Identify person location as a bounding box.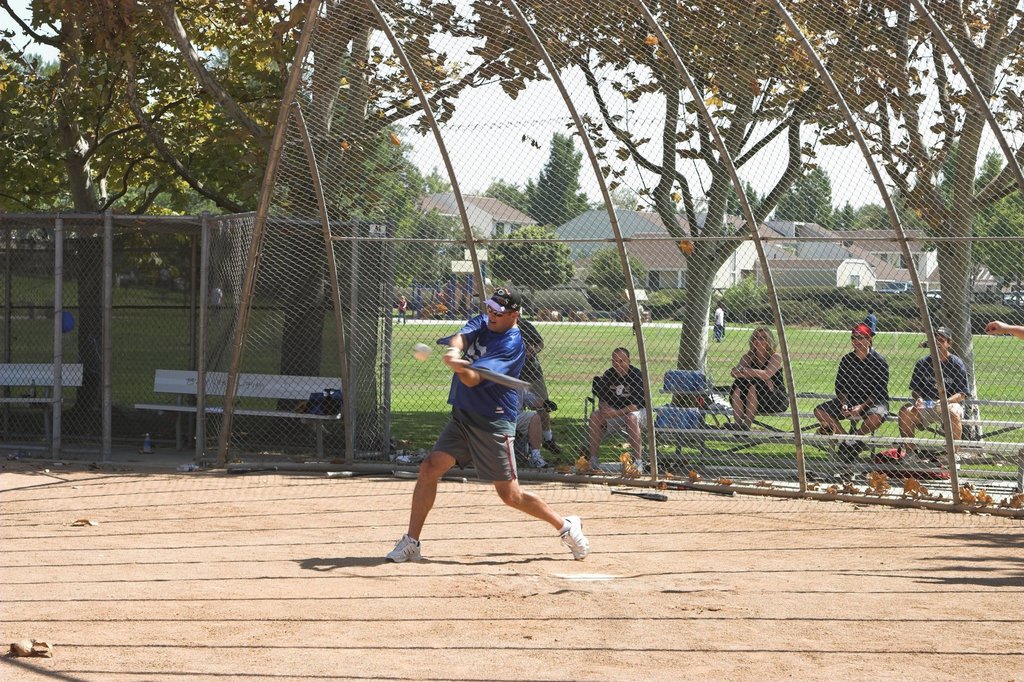
rect(984, 319, 1023, 339).
